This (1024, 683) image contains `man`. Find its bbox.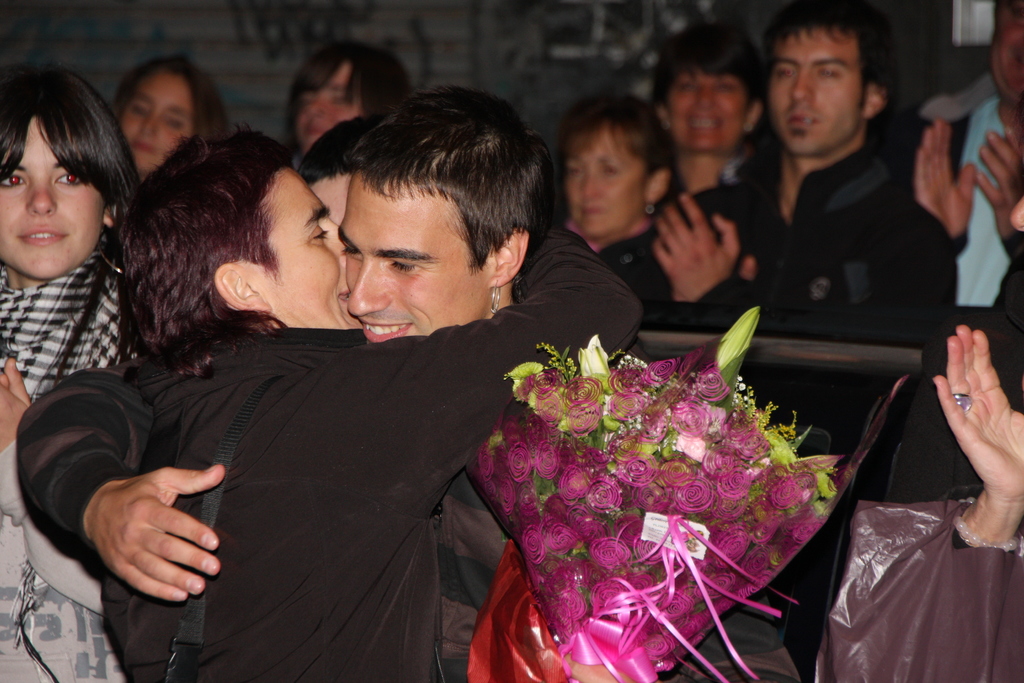
Rect(908, 0, 1023, 309).
